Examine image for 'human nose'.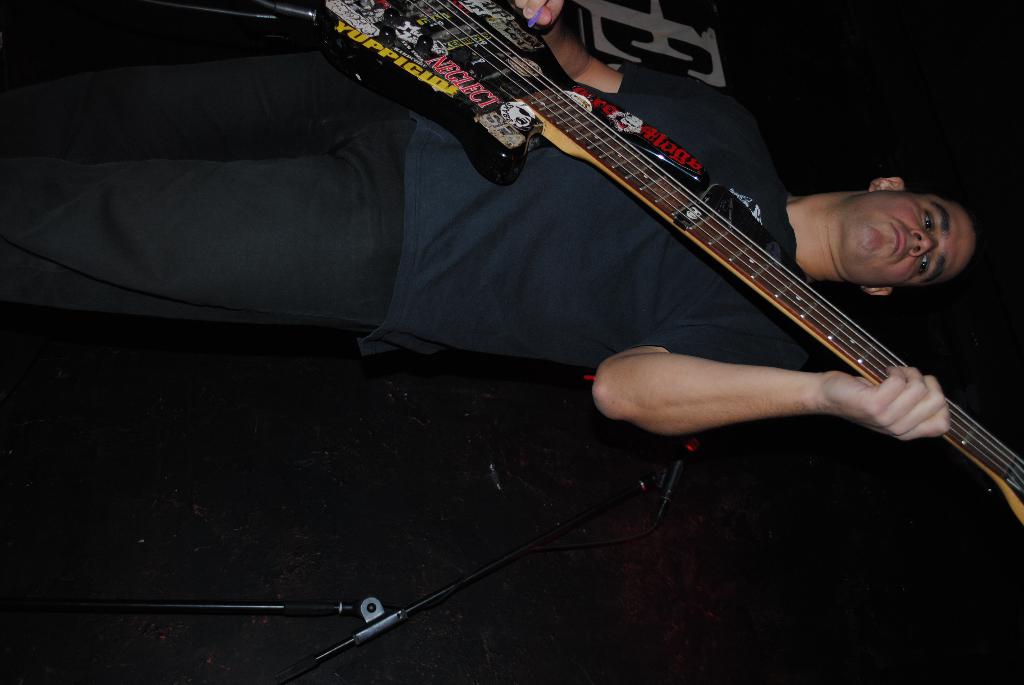
Examination result: crop(908, 229, 940, 258).
